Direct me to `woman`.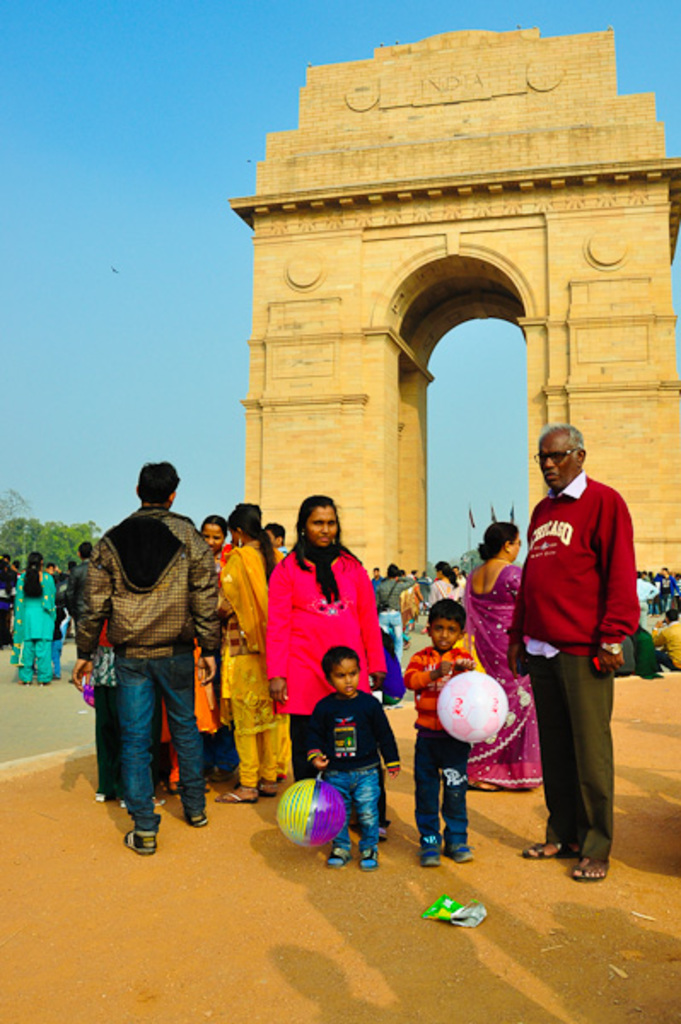
Direction: <region>258, 492, 391, 836</region>.
